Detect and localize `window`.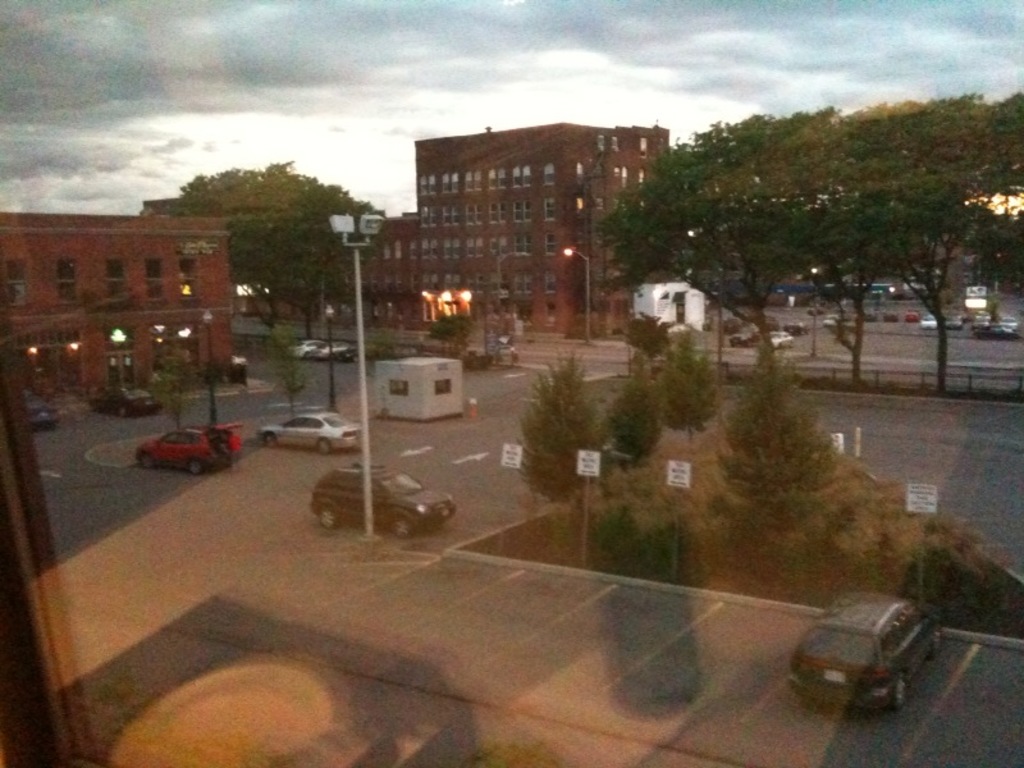
Localized at detection(56, 259, 74, 305).
